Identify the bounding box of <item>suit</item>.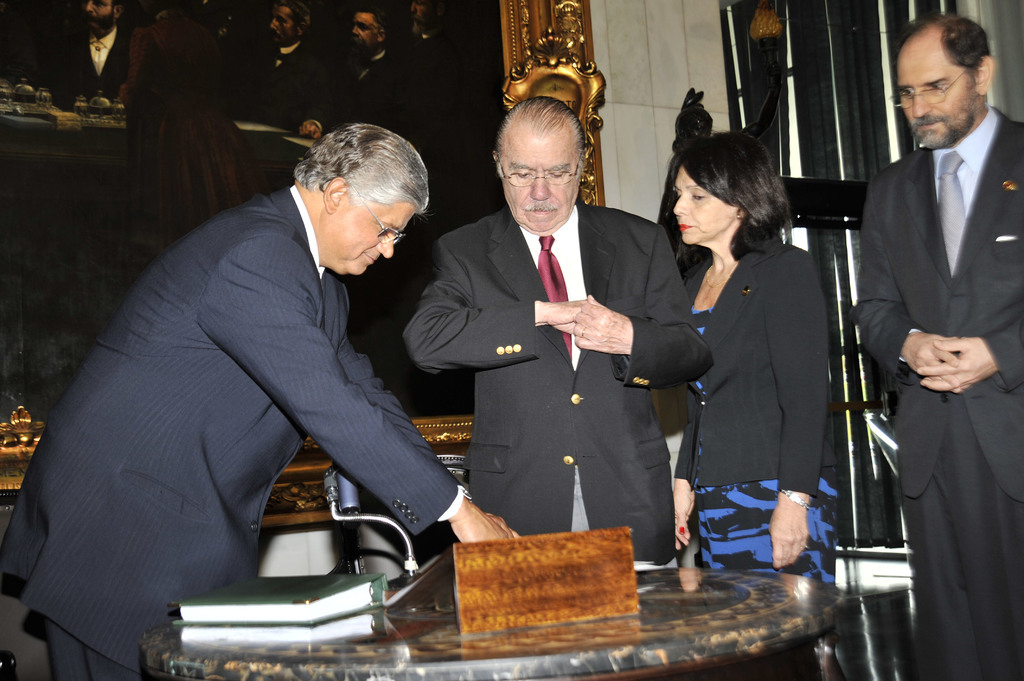
259:33:332:121.
